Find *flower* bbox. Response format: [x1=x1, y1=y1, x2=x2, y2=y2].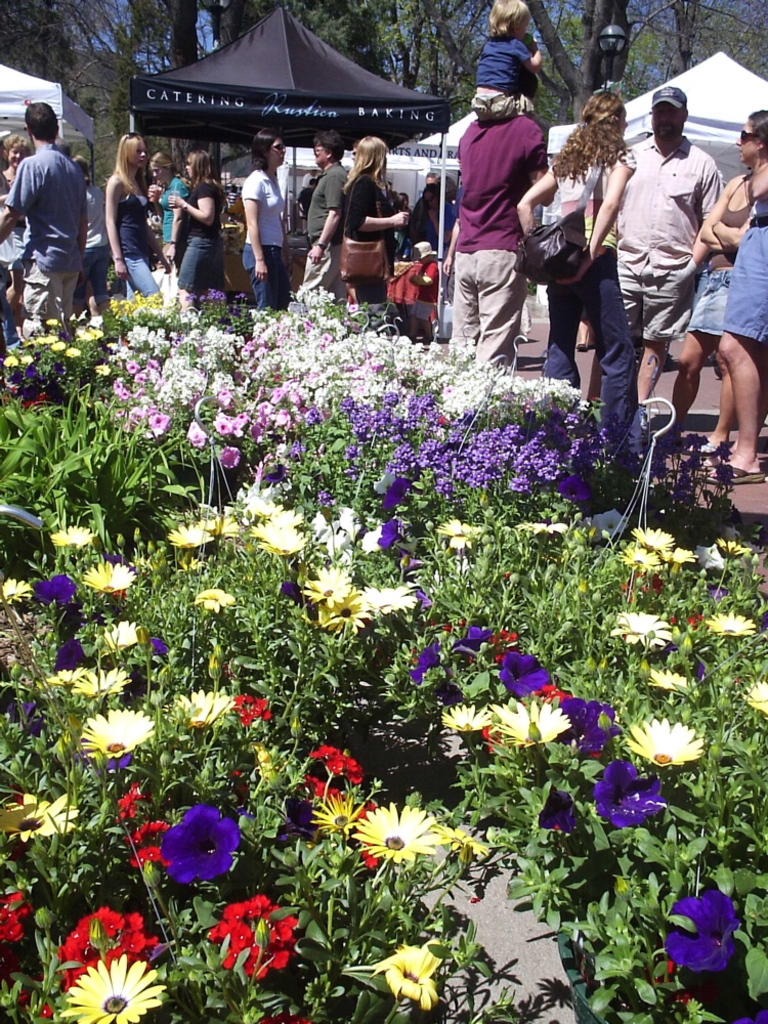
[x1=703, y1=607, x2=756, y2=641].
